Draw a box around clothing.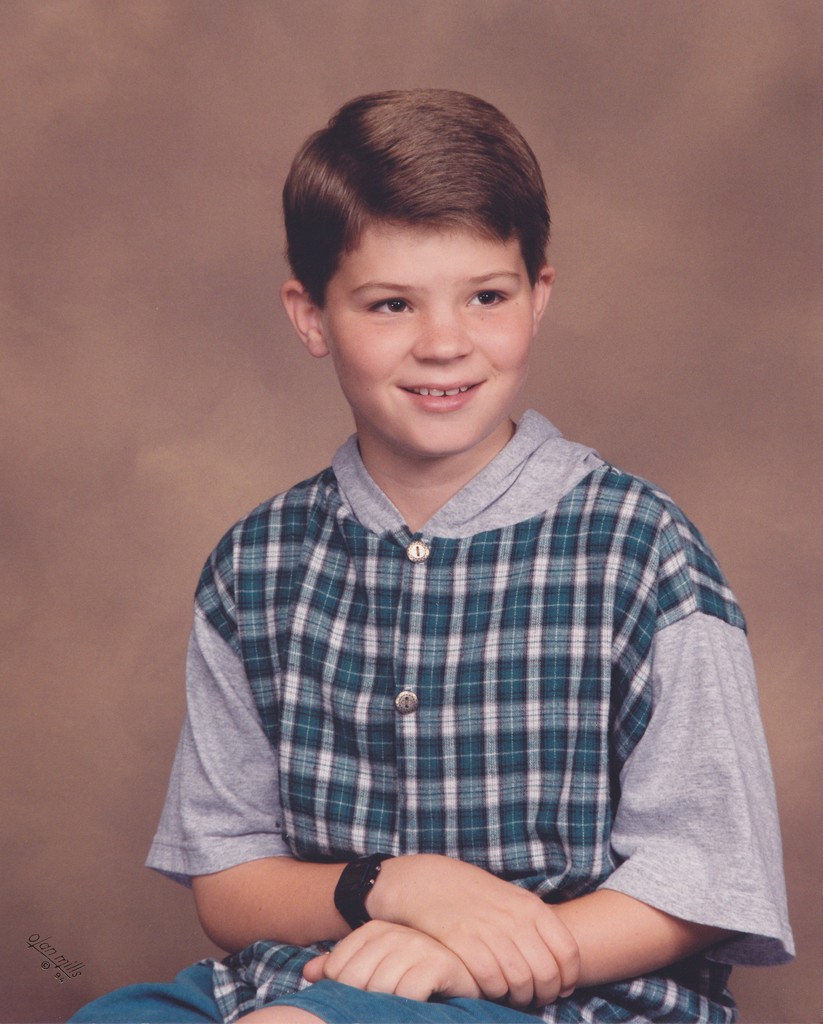
{"left": 172, "top": 401, "right": 767, "bottom": 966}.
